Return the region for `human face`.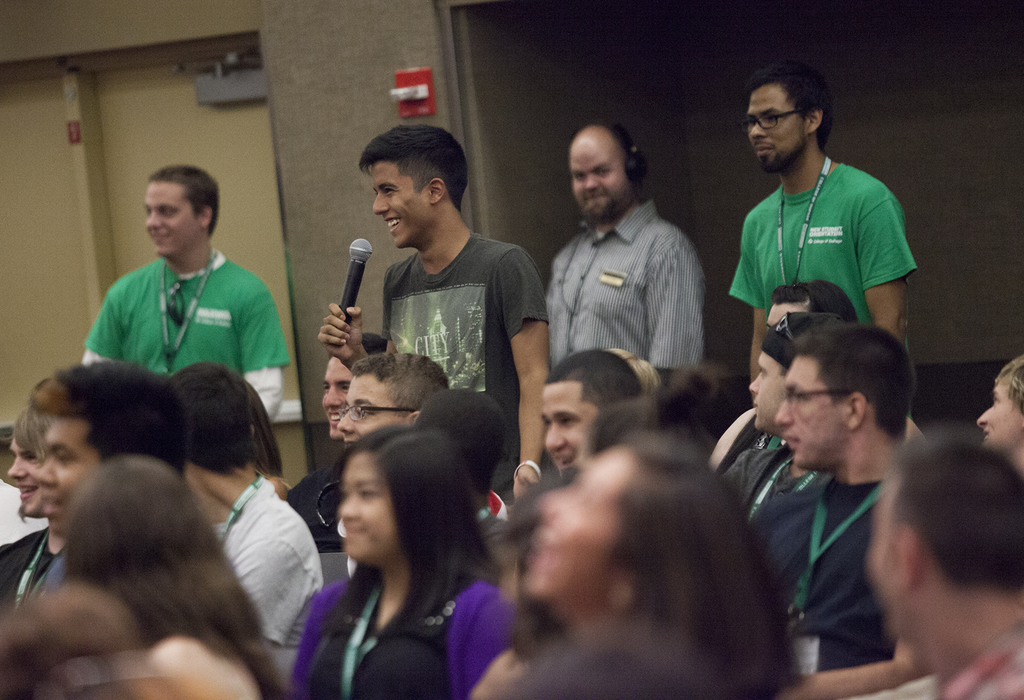
(141, 178, 196, 256).
